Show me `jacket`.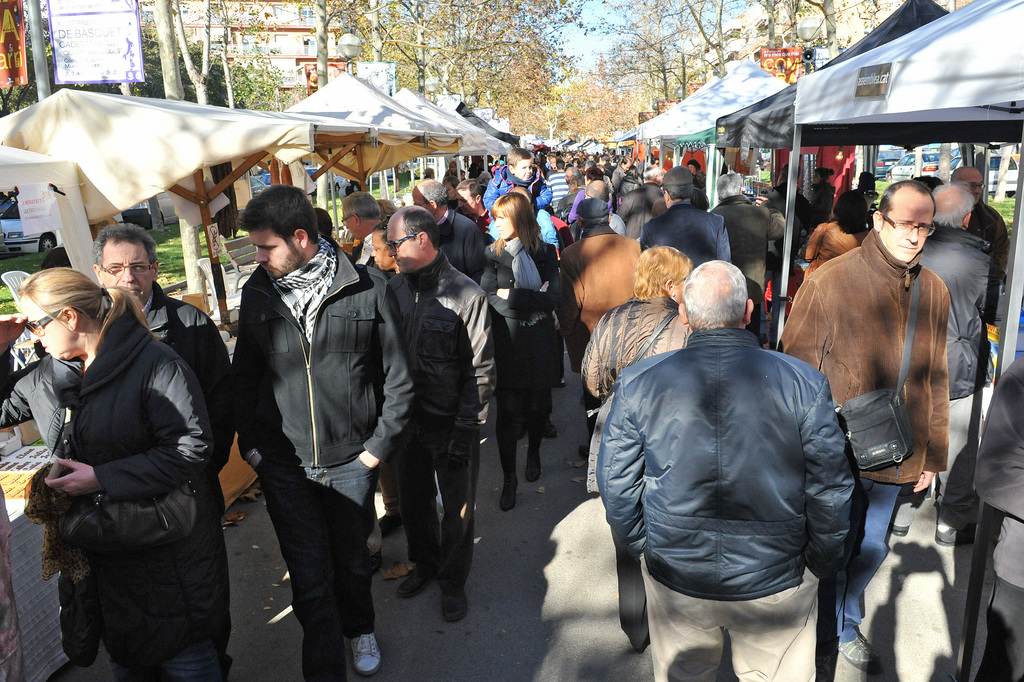
`jacket` is here: <box>131,278,236,464</box>.
